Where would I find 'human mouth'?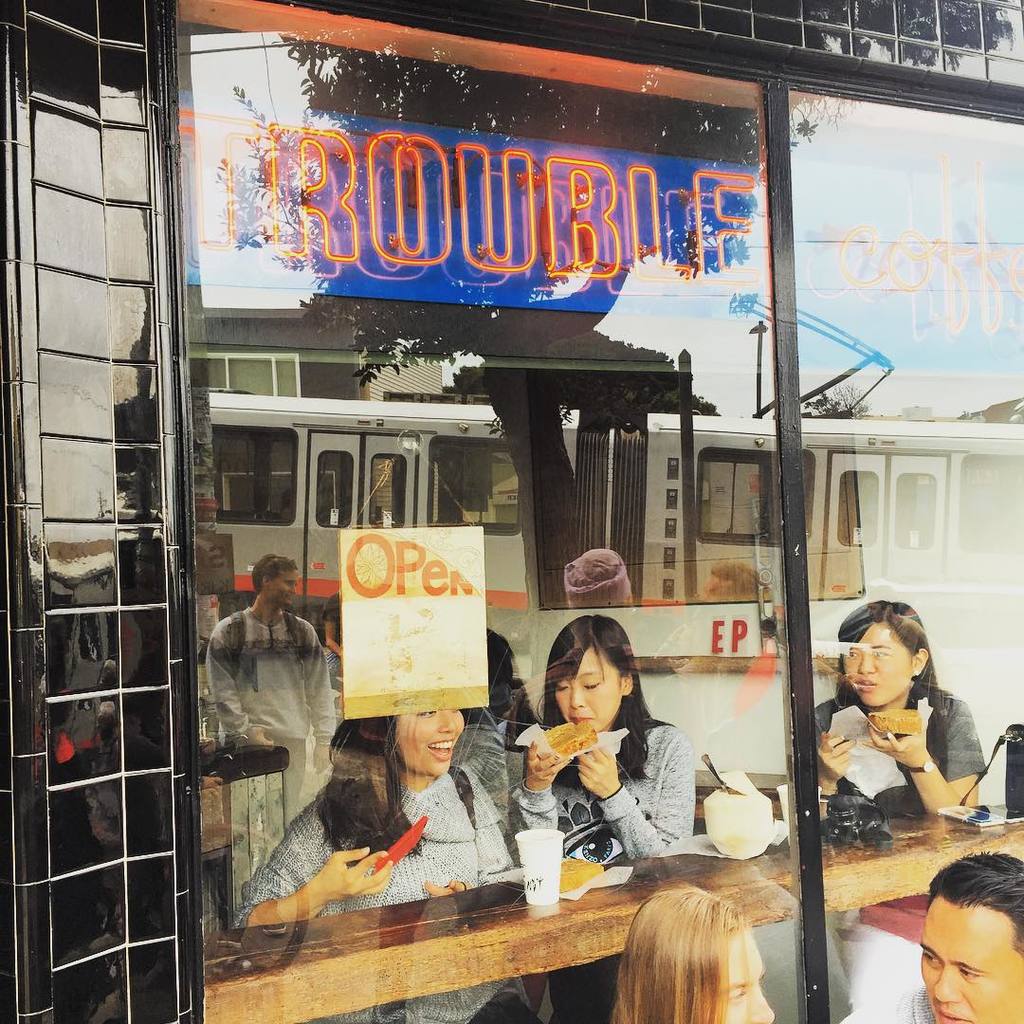
At [left=851, top=678, right=878, bottom=695].
